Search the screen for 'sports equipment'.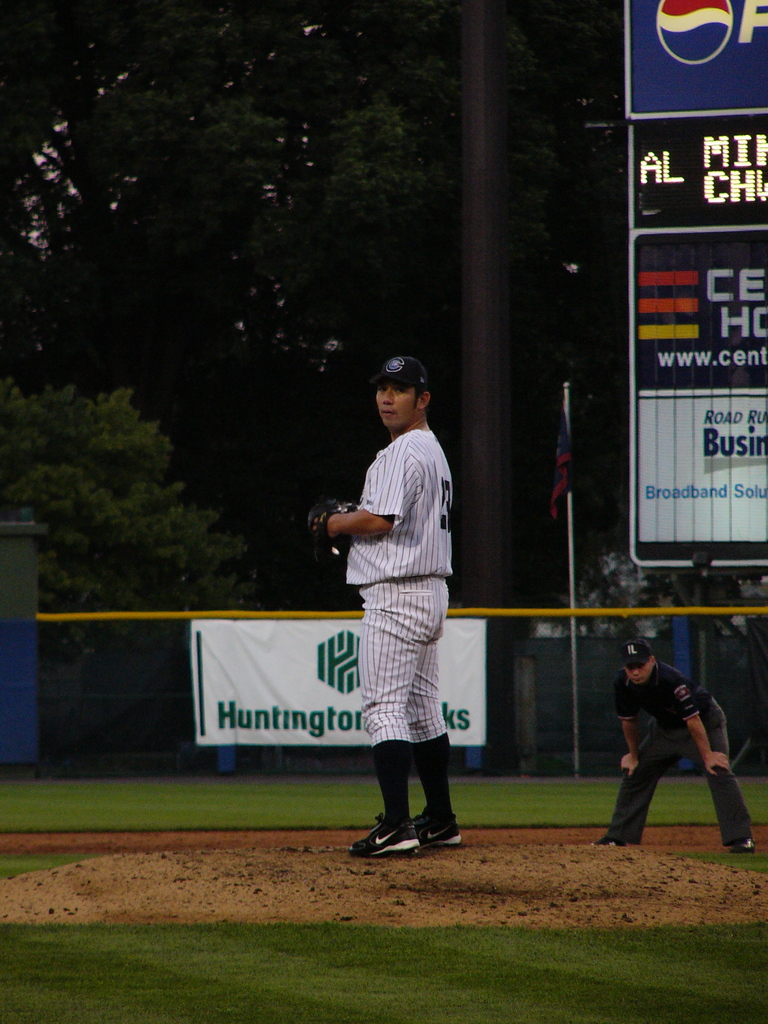
Found at <box>303,497,341,557</box>.
